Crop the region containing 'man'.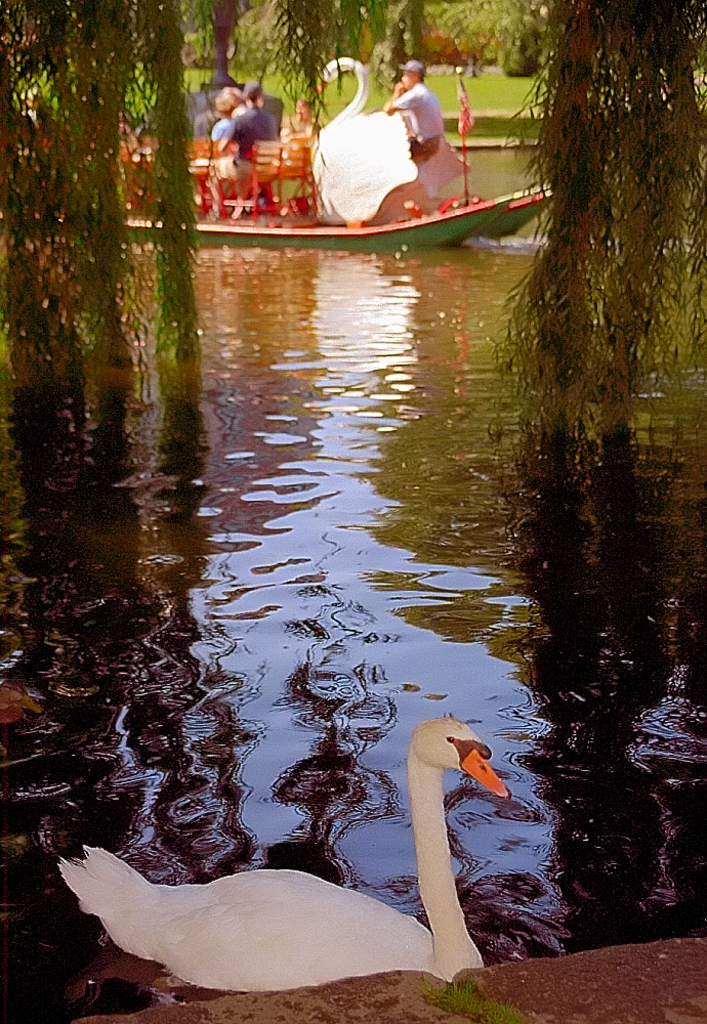
Crop region: <region>375, 55, 435, 156</region>.
